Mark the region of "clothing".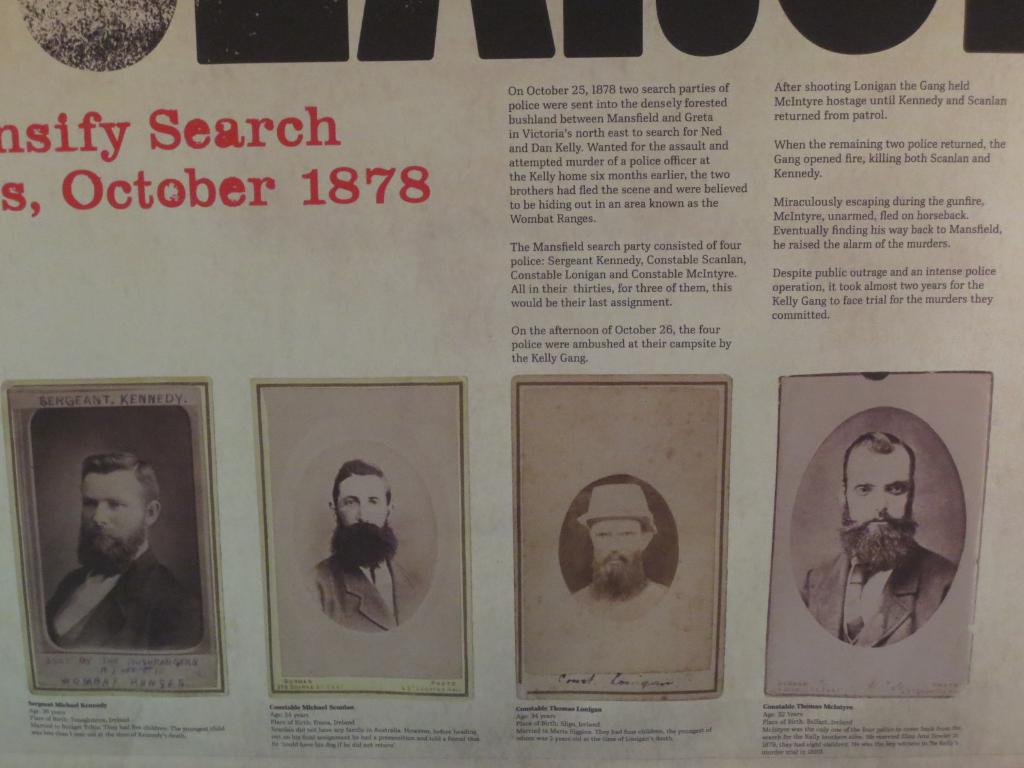
Region: detection(305, 547, 429, 643).
